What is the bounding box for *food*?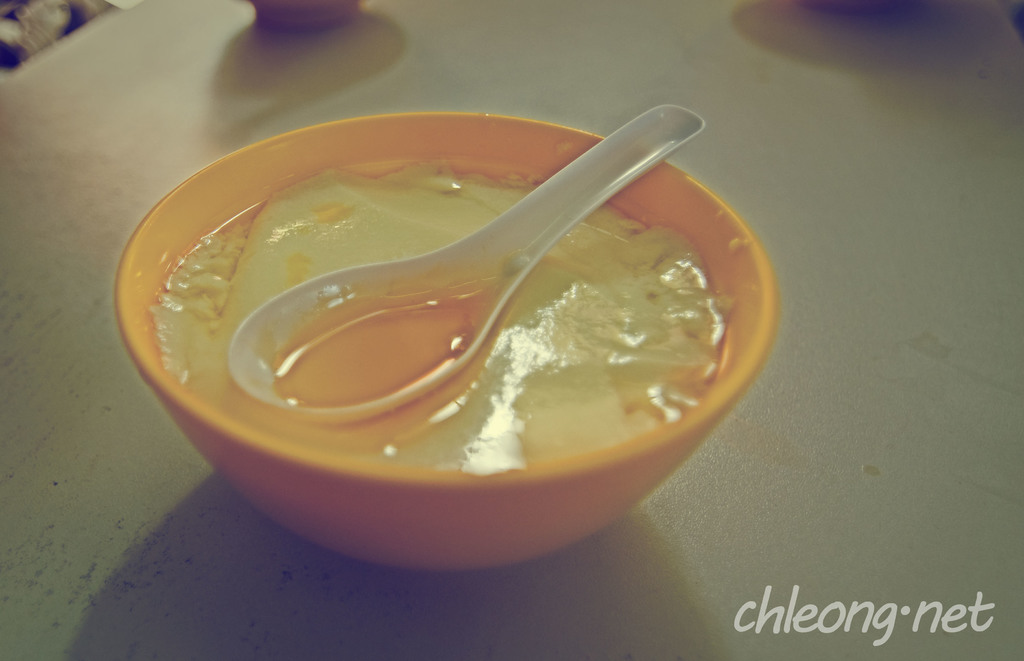
bbox=(146, 159, 735, 475).
